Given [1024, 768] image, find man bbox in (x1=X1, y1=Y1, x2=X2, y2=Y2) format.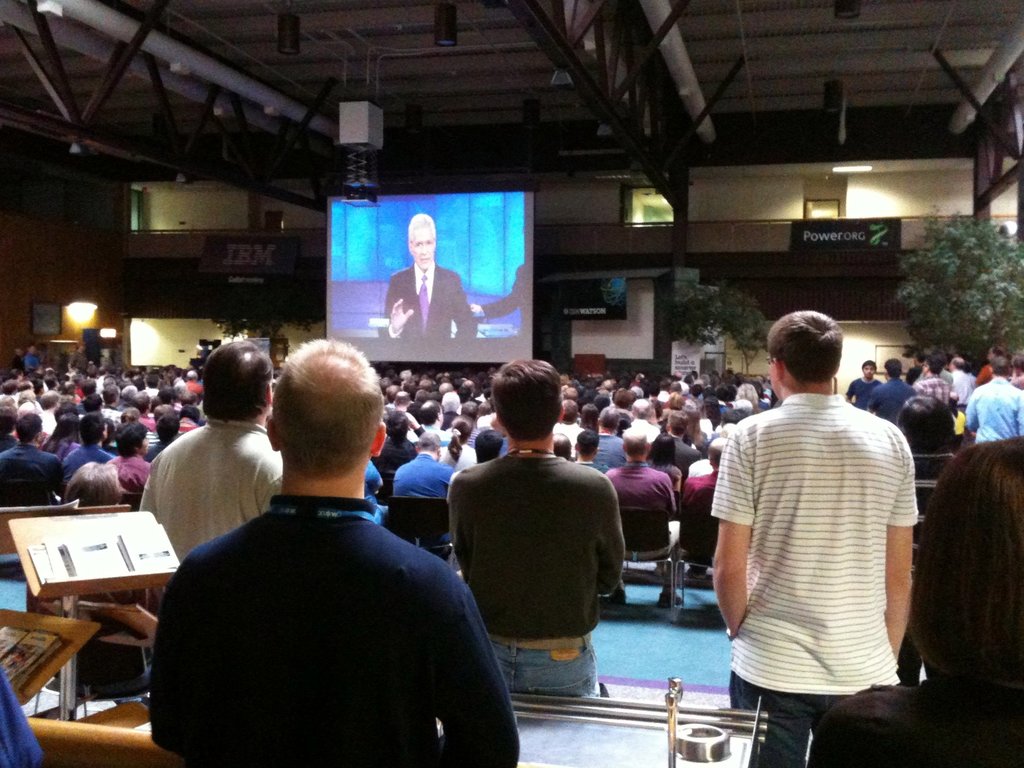
(x1=947, y1=354, x2=981, y2=397).
